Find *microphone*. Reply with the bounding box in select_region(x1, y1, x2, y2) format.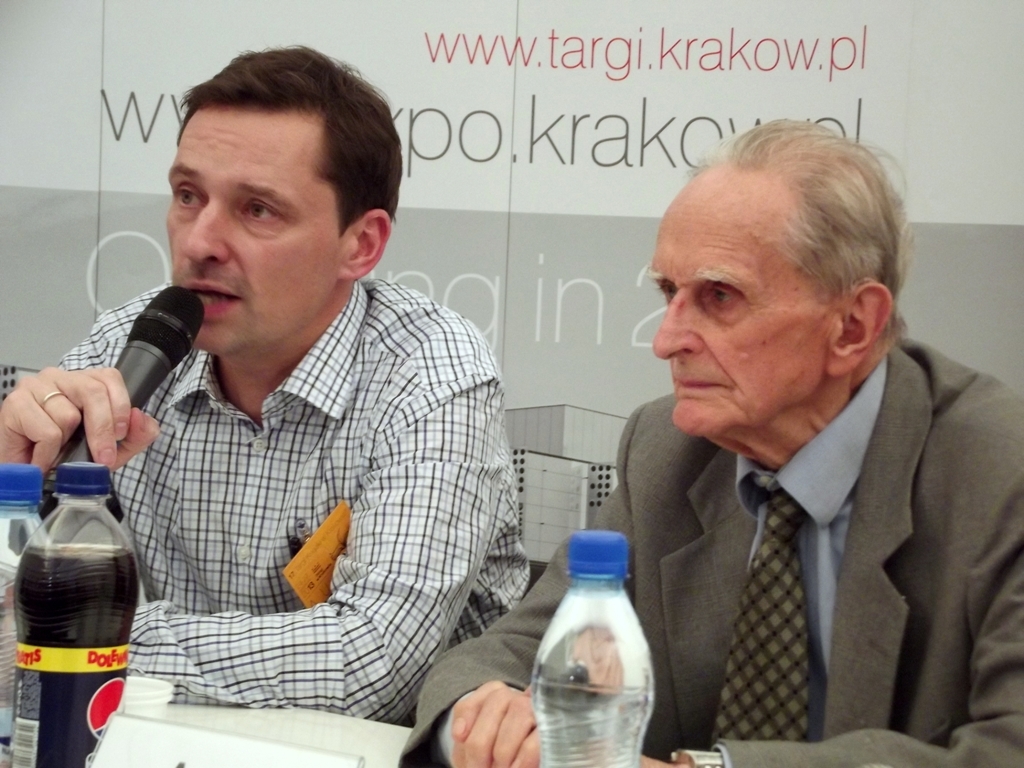
select_region(68, 283, 209, 471).
